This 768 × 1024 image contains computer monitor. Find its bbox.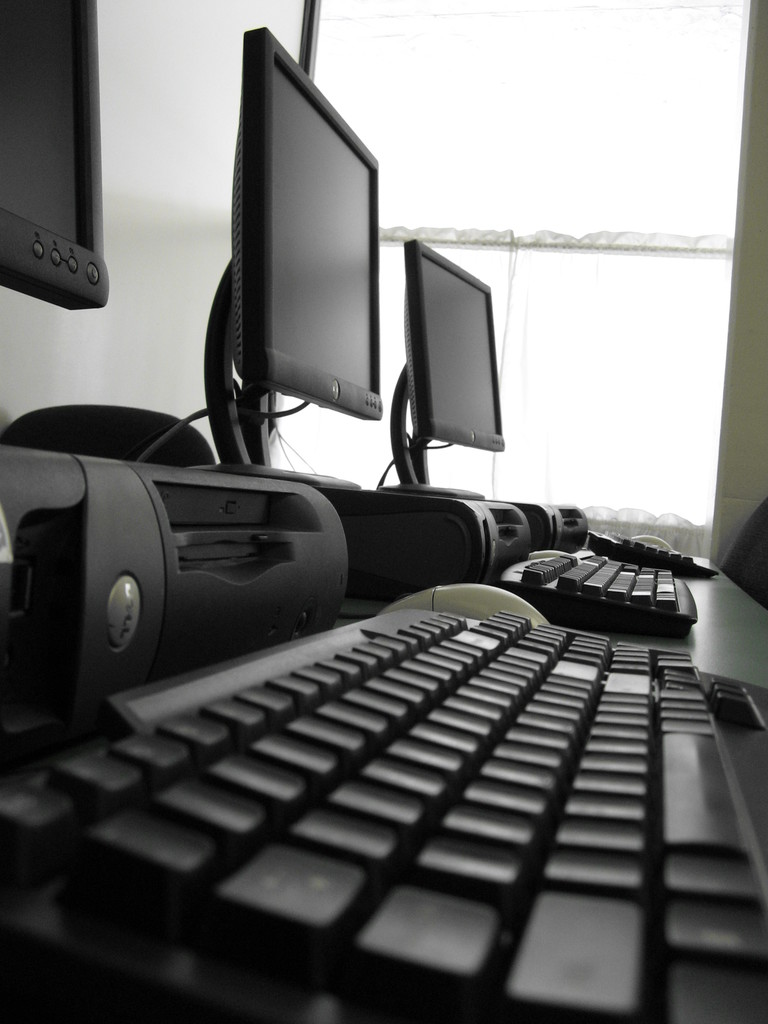
{"x1": 0, "y1": 0, "x2": 112, "y2": 319}.
